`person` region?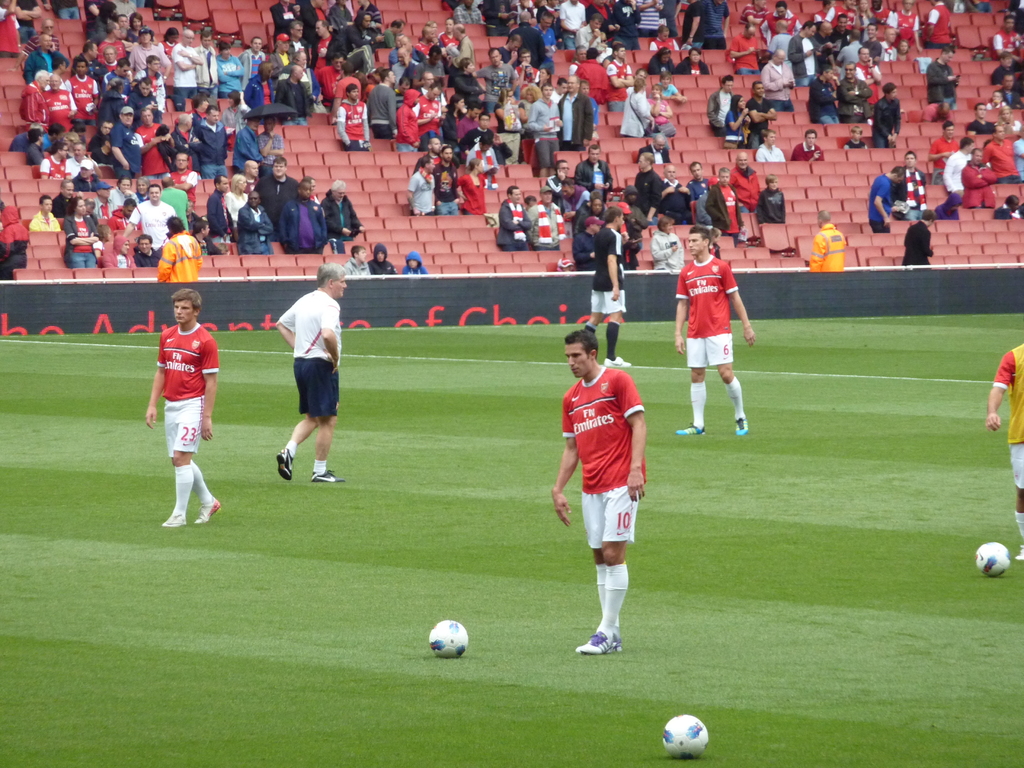
l=13, t=0, r=42, b=45
